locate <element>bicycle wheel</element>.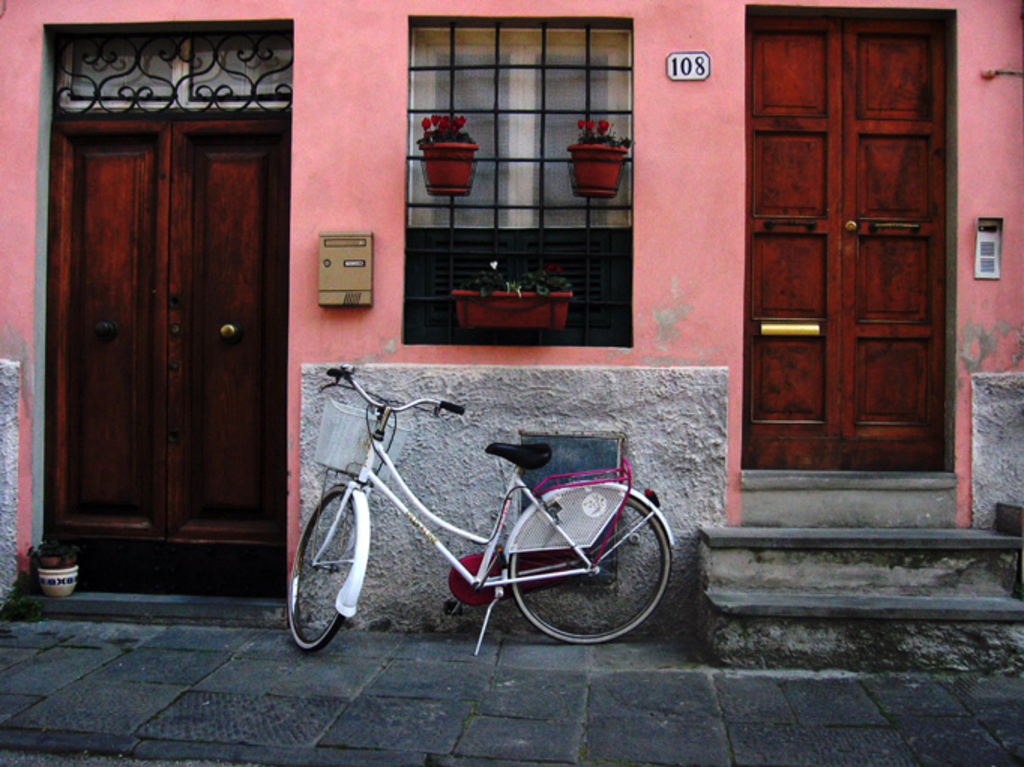
Bounding box: <bbox>296, 491, 356, 645</bbox>.
